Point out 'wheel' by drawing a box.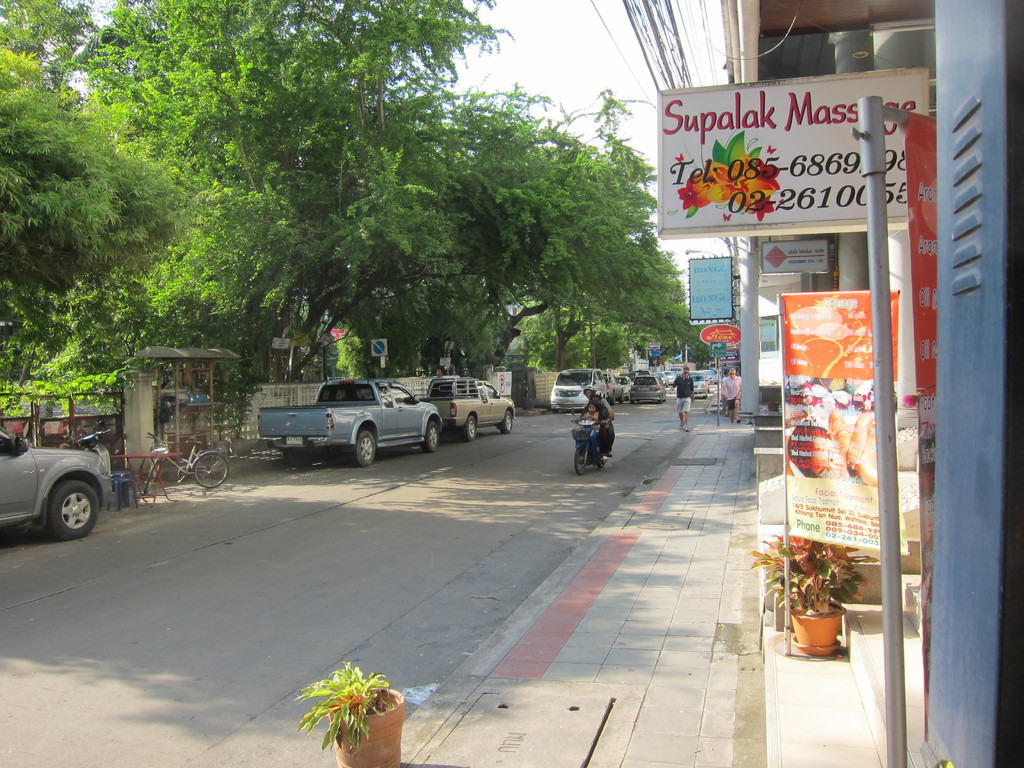
x1=17 y1=476 x2=87 y2=552.
